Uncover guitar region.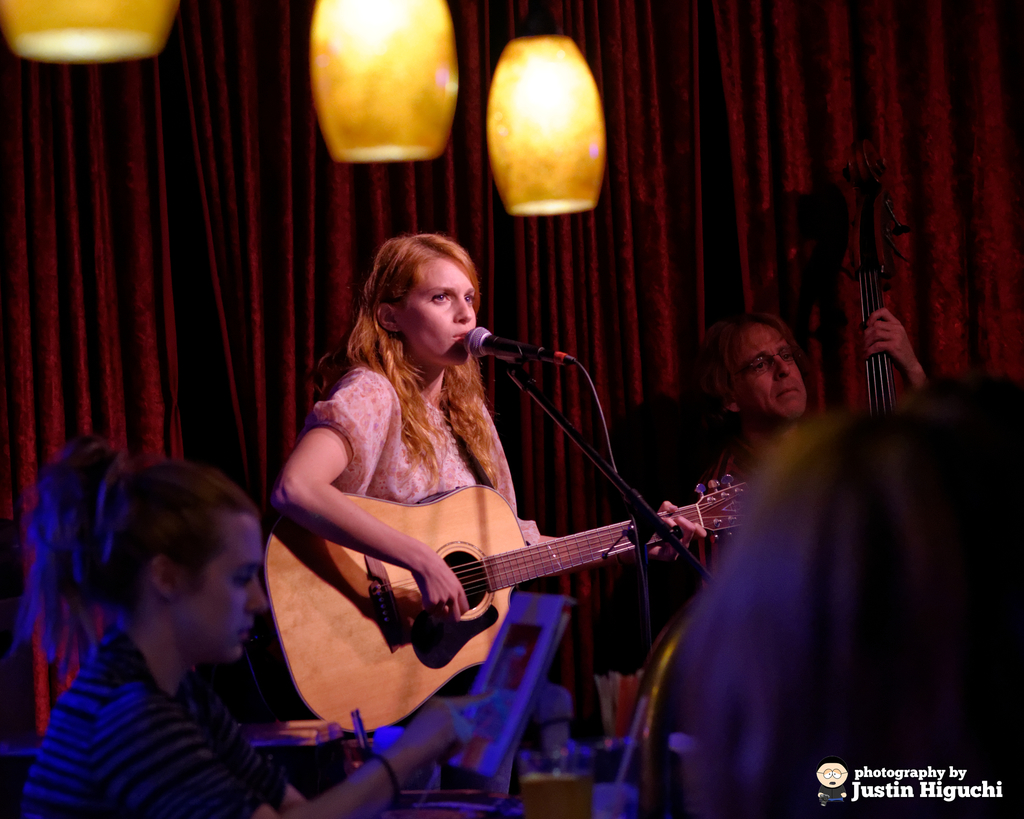
Uncovered: 251, 458, 682, 733.
